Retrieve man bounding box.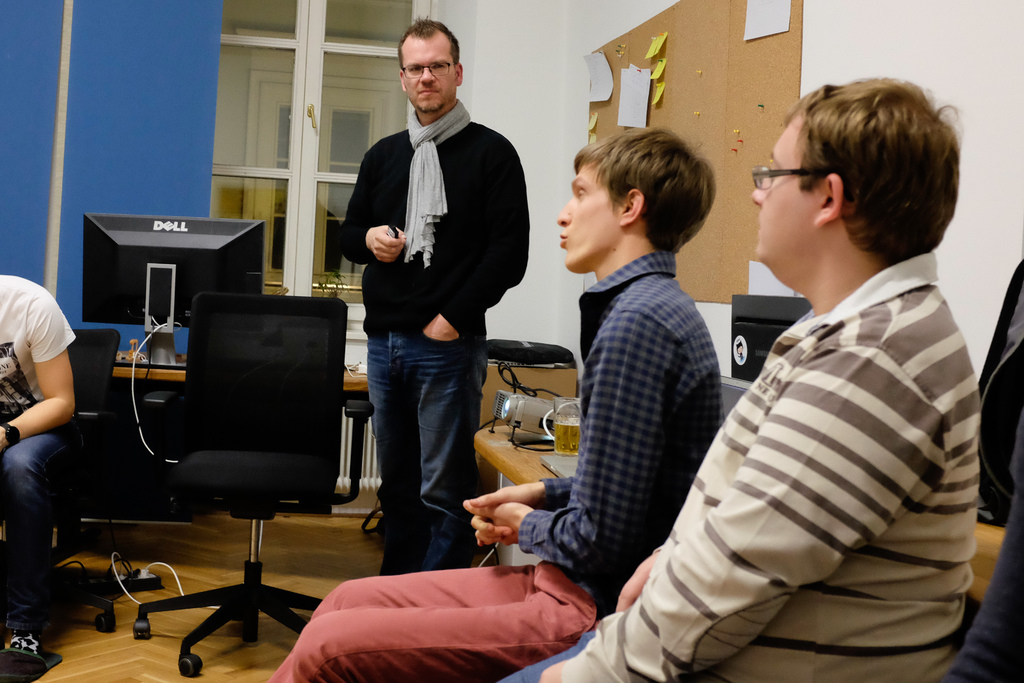
Bounding box: locate(337, 13, 531, 566).
